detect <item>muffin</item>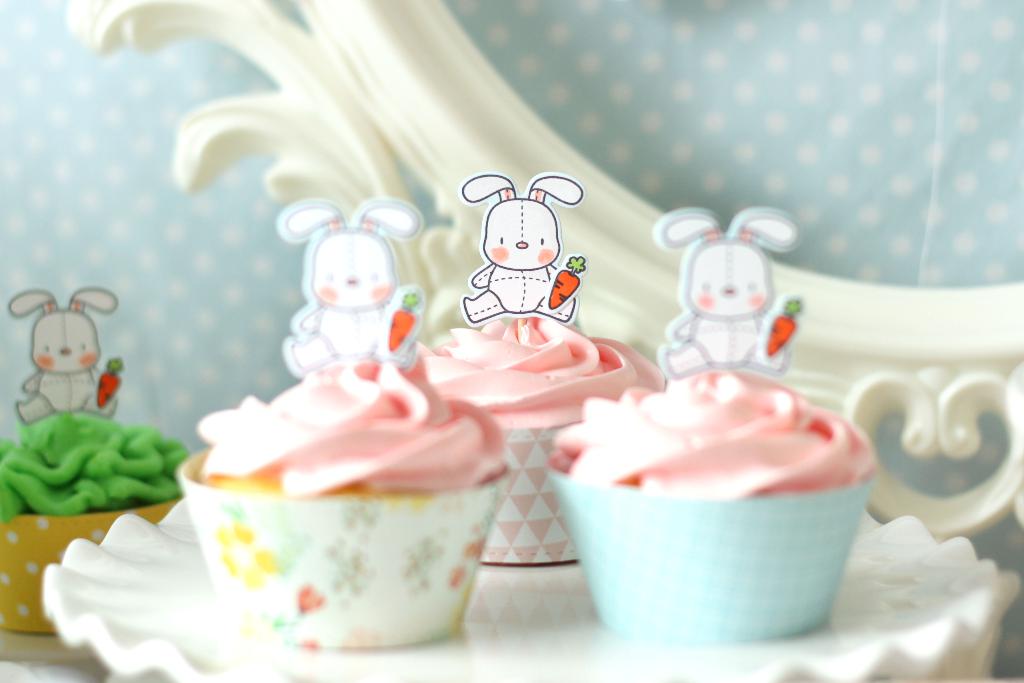
[0, 285, 193, 634]
